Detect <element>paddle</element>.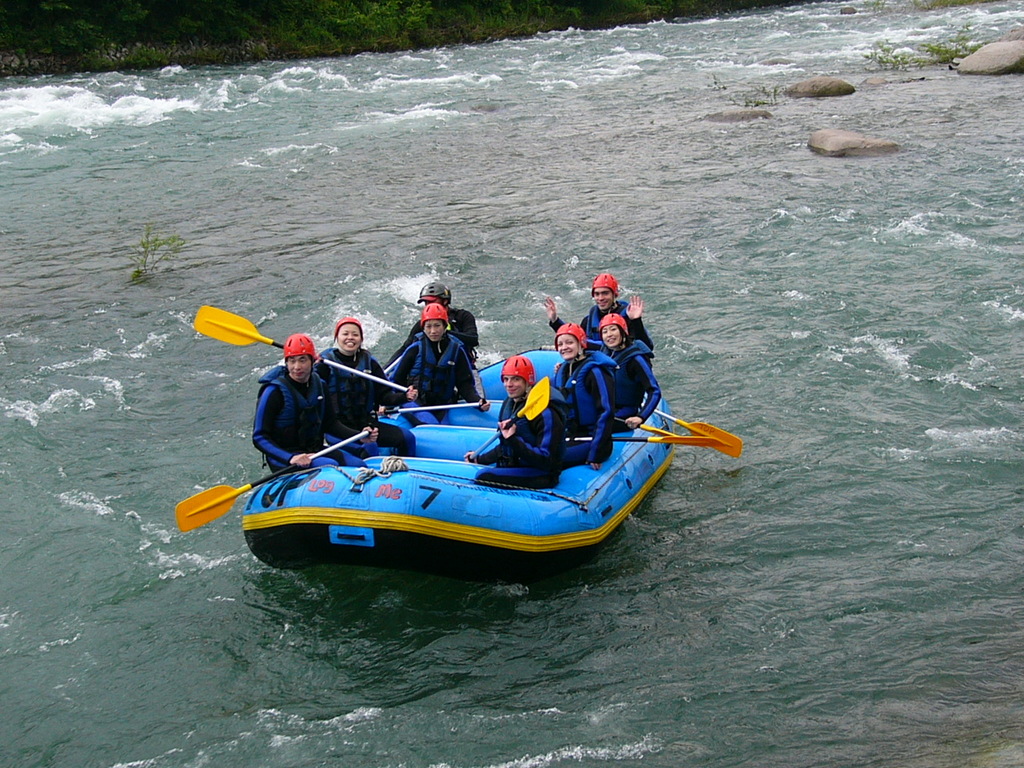
Detected at <region>469, 376, 550, 462</region>.
